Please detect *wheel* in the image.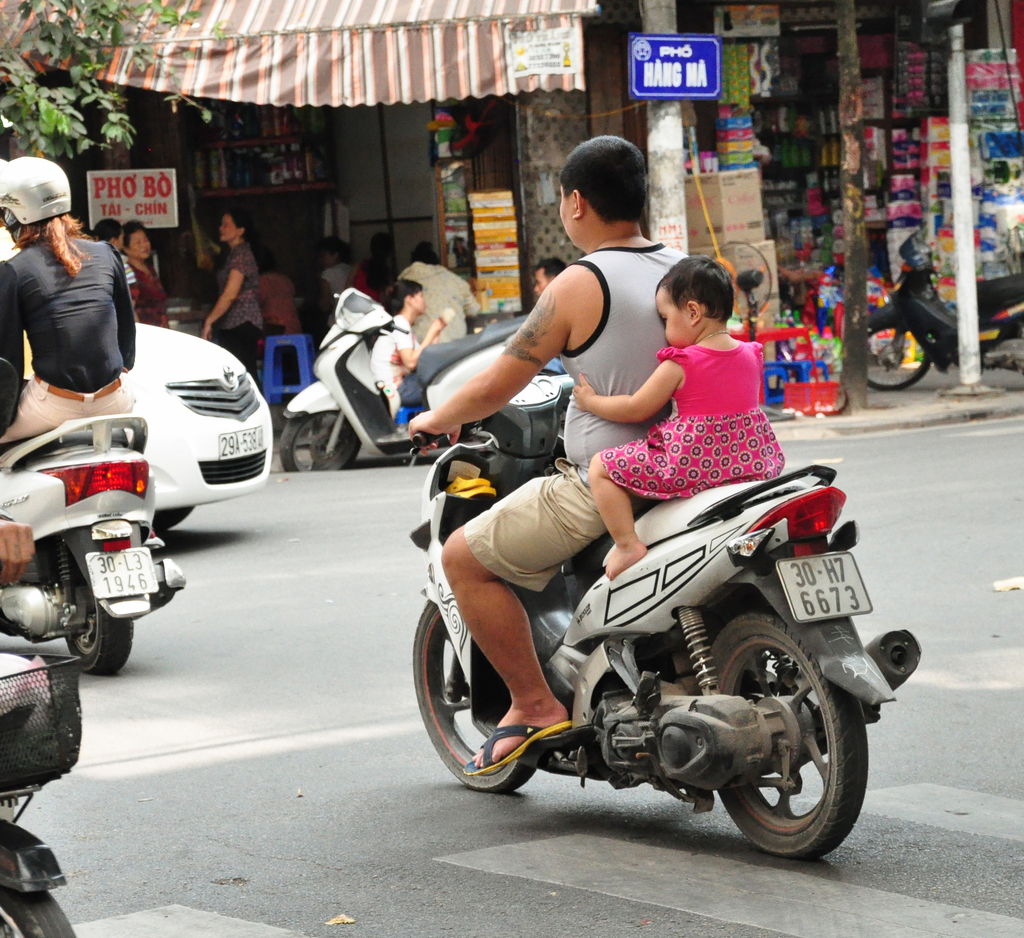
bbox=[866, 327, 931, 392].
